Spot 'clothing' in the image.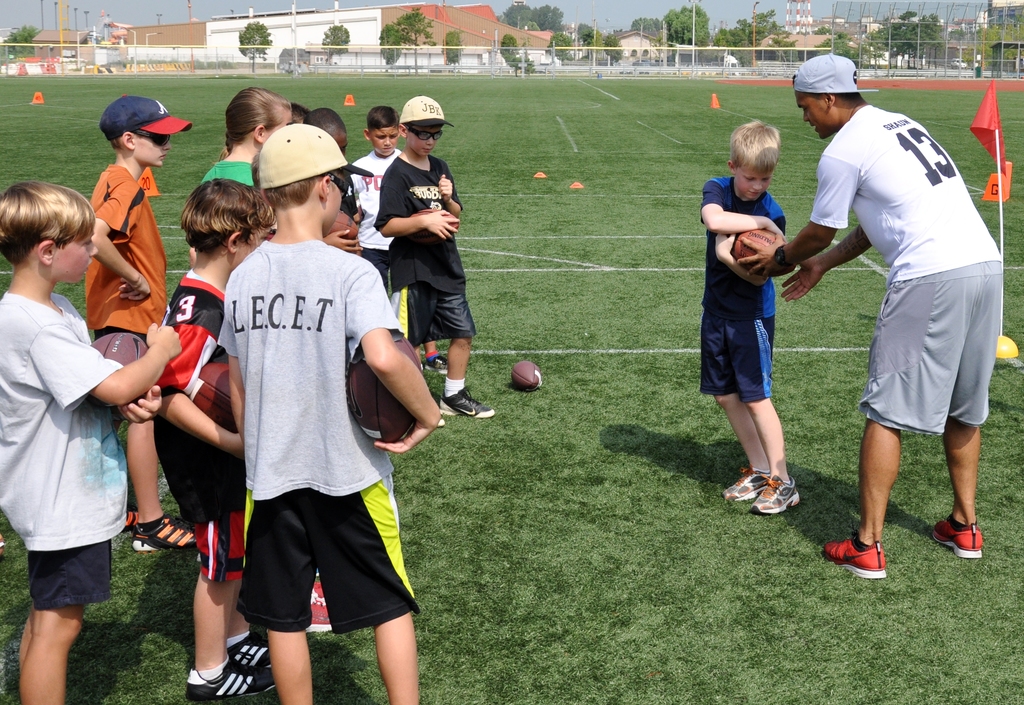
'clothing' found at <bbox>804, 106, 1007, 457</bbox>.
